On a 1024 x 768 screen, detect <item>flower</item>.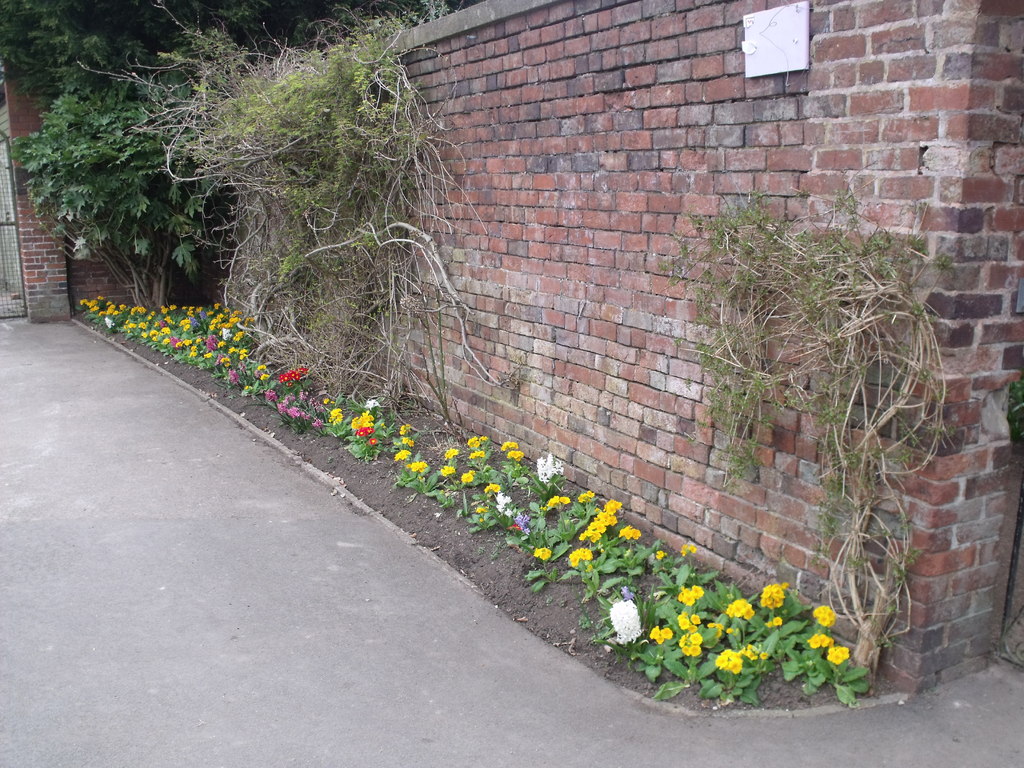
549/492/569/509.
